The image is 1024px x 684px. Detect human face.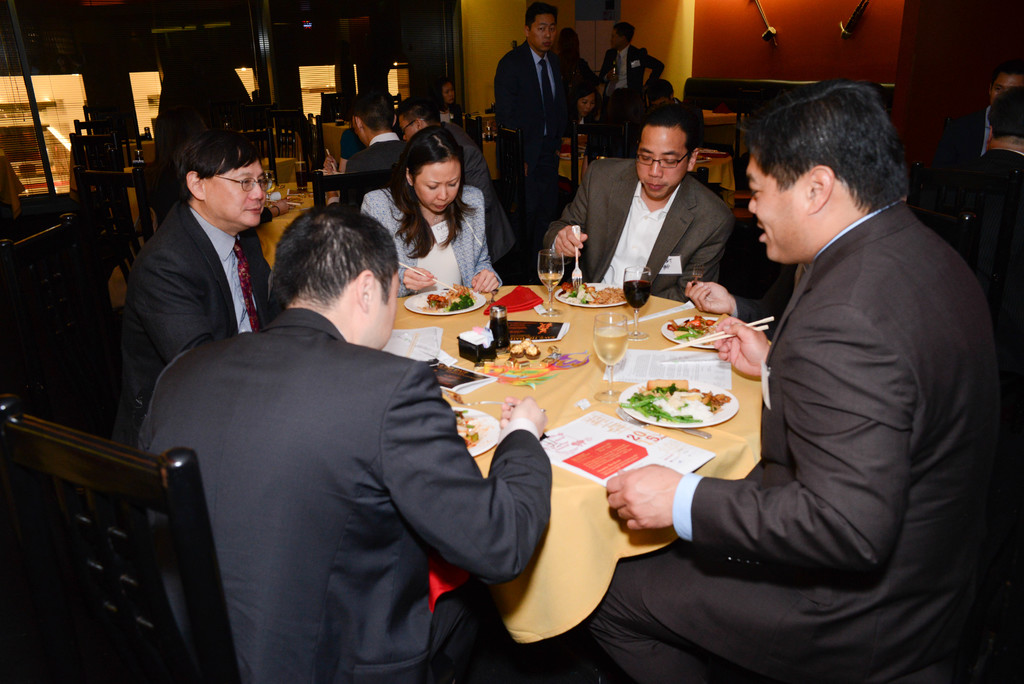
Detection: region(204, 161, 267, 227).
